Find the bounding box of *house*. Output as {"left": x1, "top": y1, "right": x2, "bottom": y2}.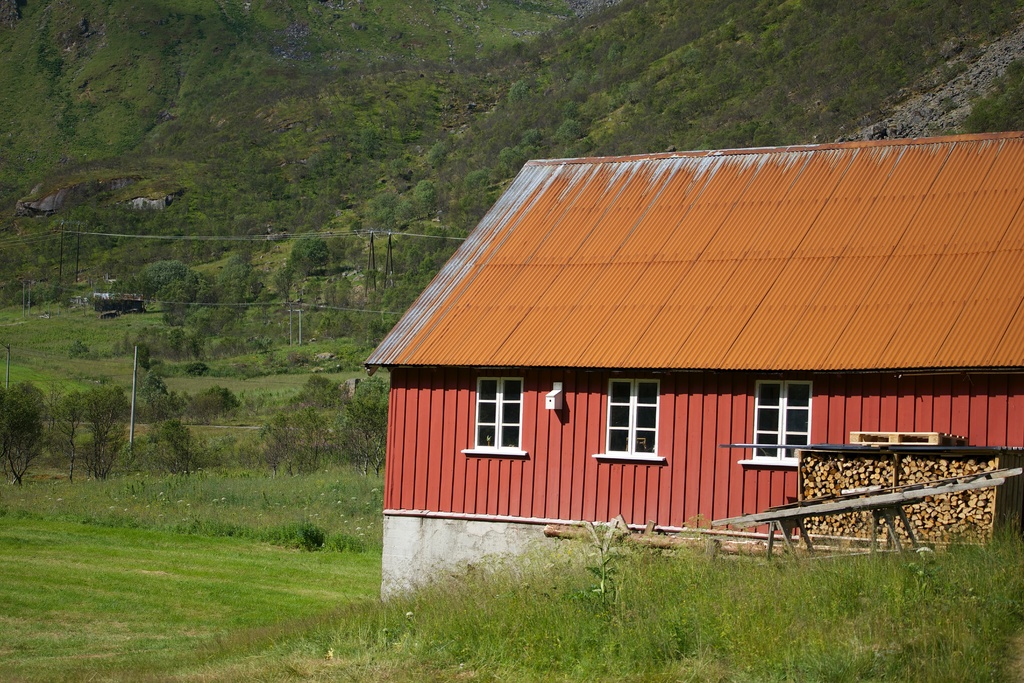
{"left": 367, "top": 135, "right": 1023, "bottom": 611}.
